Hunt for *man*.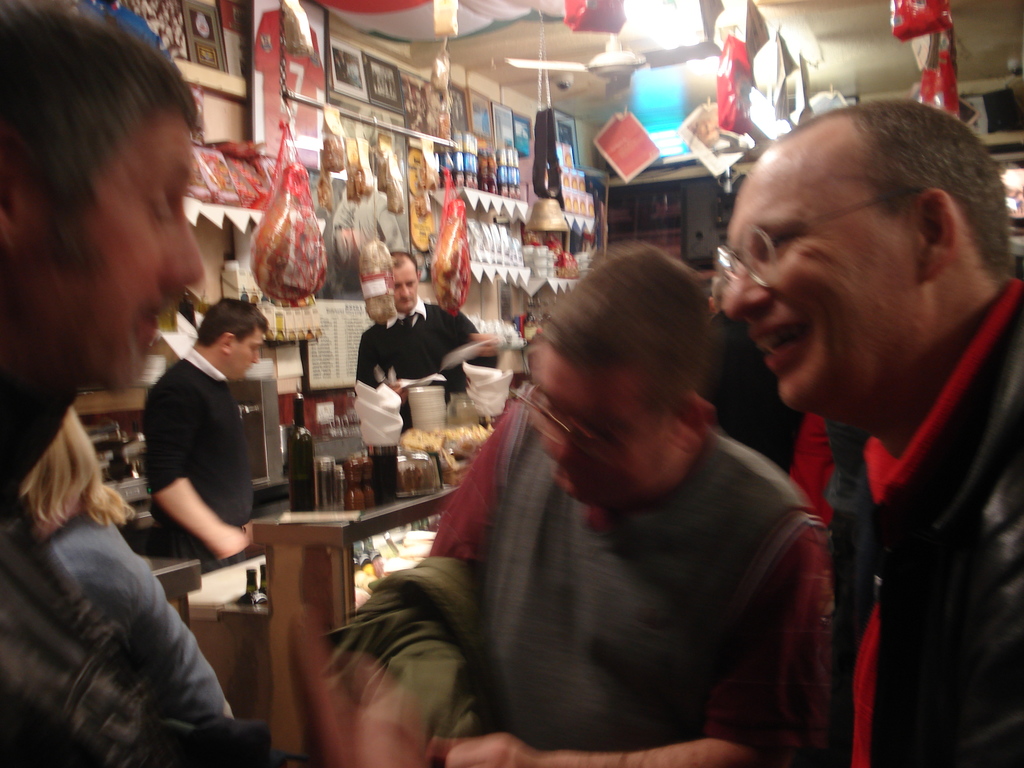
Hunted down at 691:93:1023:740.
